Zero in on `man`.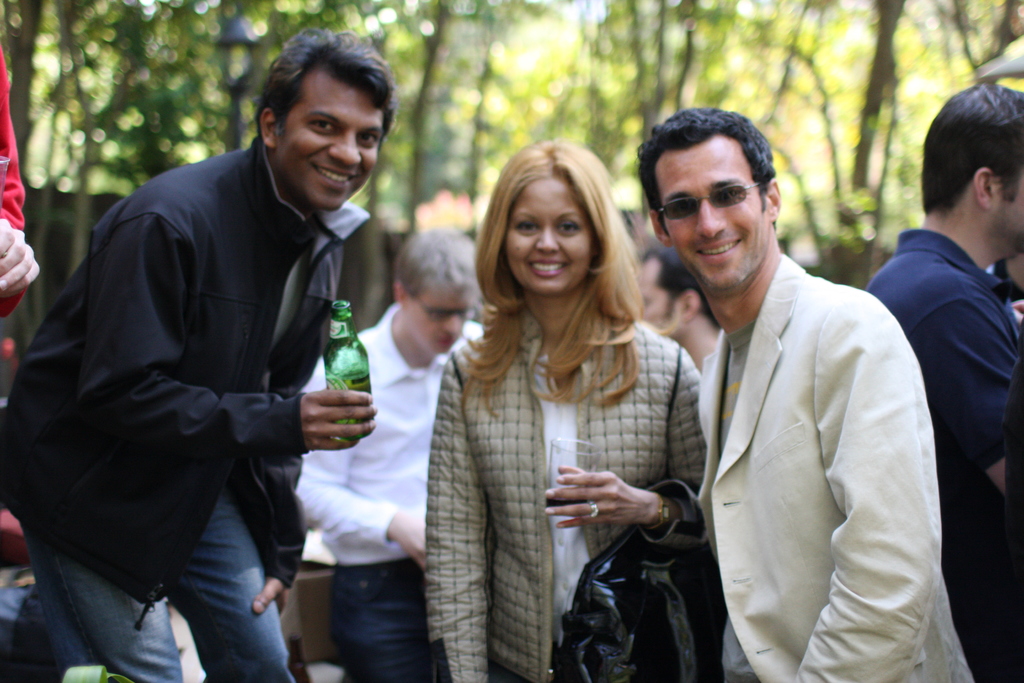
Zeroed in: [left=625, top=238, right=721, bottom=375].
